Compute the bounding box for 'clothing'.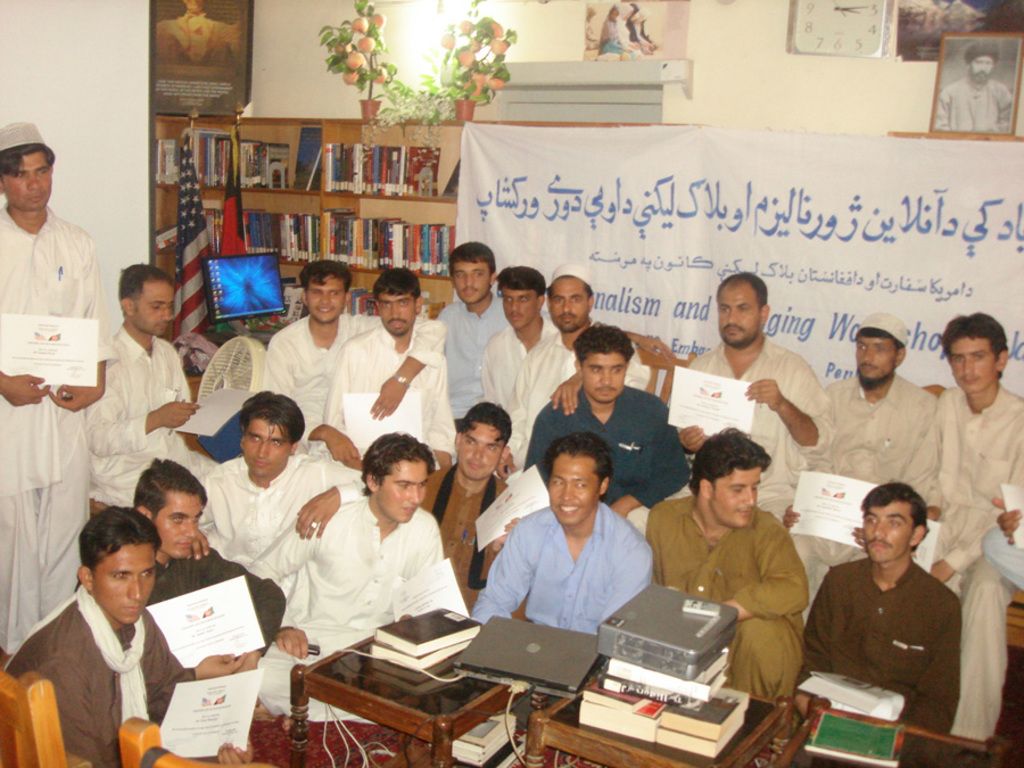
rect(517, 330, 649, 482).
